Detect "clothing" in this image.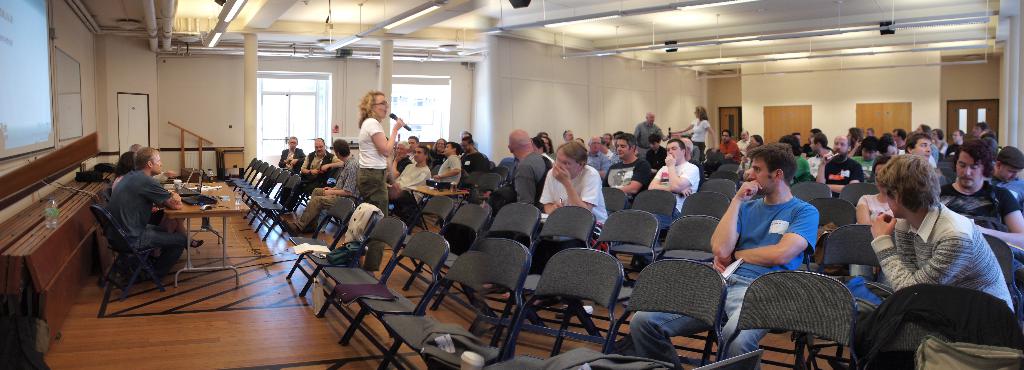
Detection: x1=822 y1=155 x2=861 y2=189.
